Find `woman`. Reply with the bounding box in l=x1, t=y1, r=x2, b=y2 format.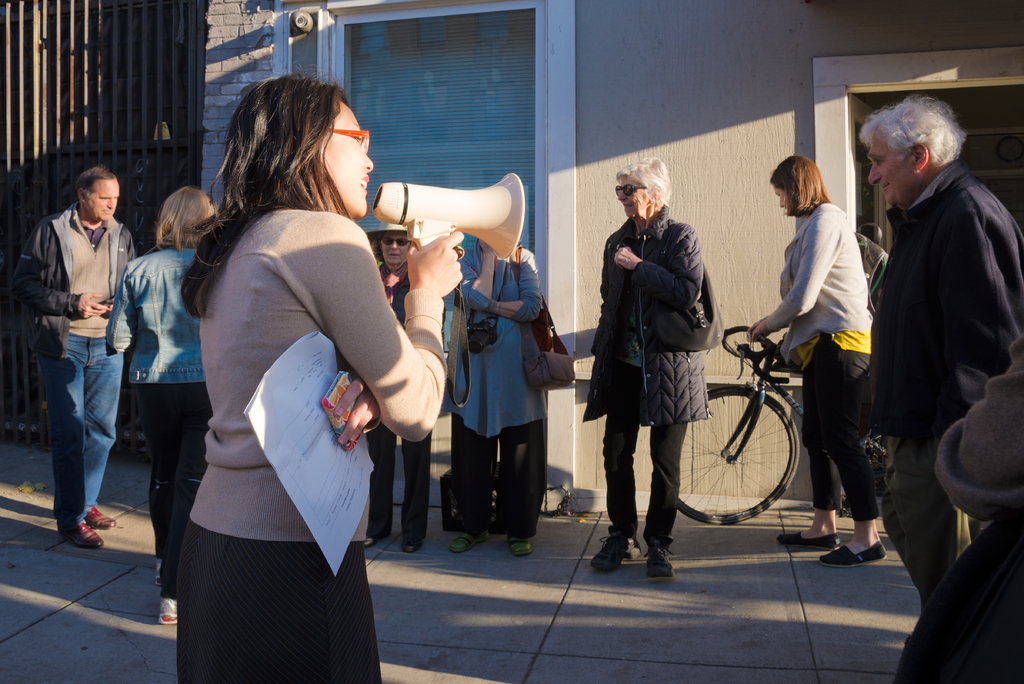
l=159, t=70, r=404, b=683.
